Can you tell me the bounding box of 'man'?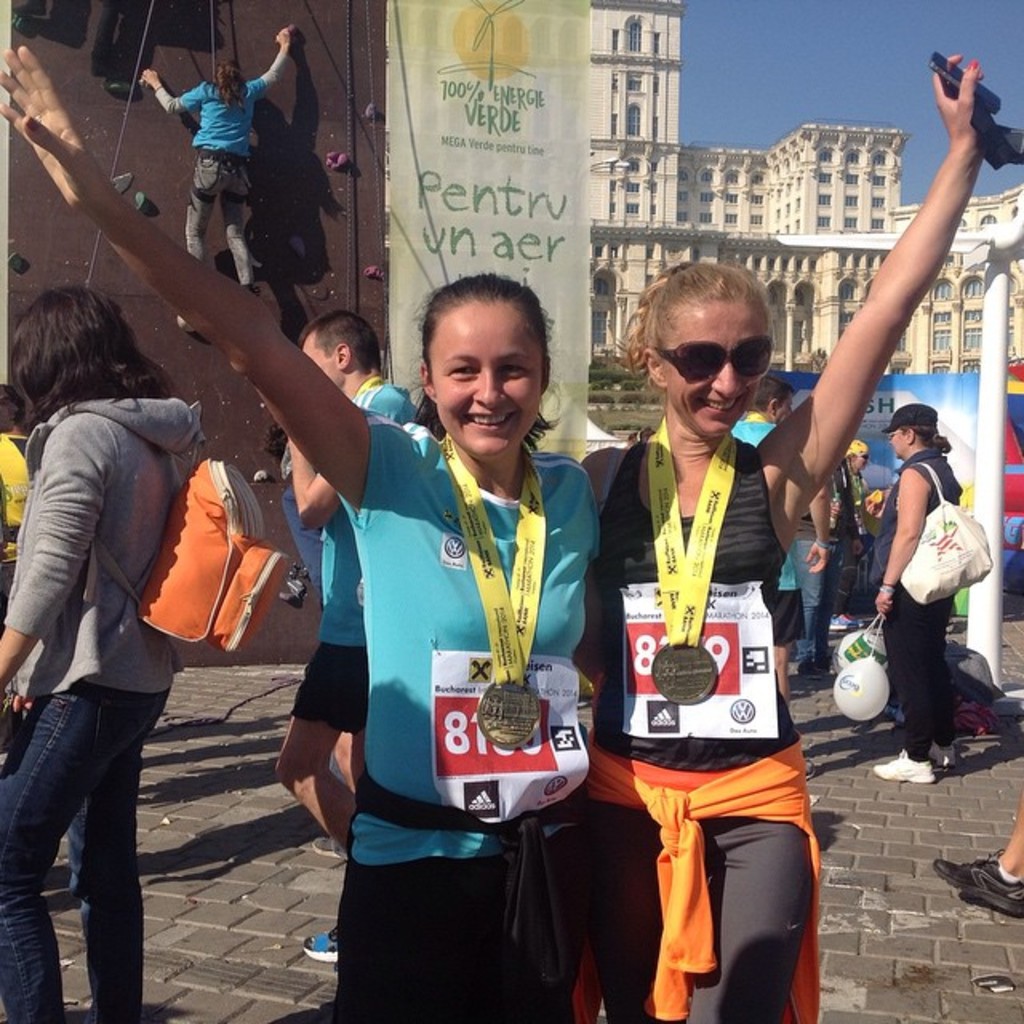
{"x1": 723, "y1": 374, "x2": 811, "y2": 662}.
